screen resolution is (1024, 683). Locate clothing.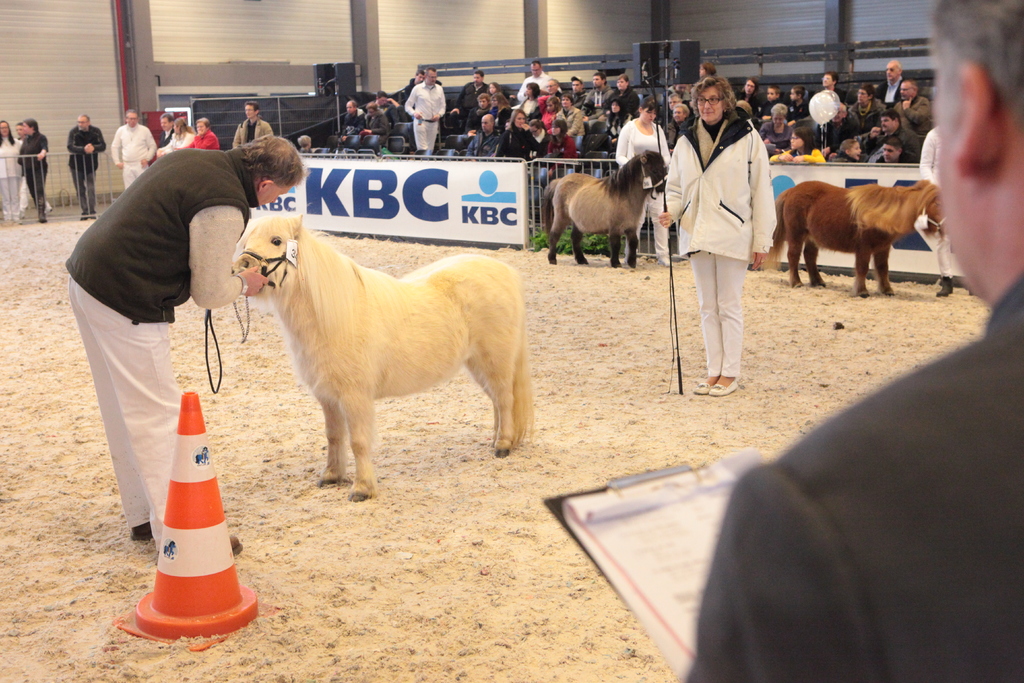
70, 103, 253, 548.
